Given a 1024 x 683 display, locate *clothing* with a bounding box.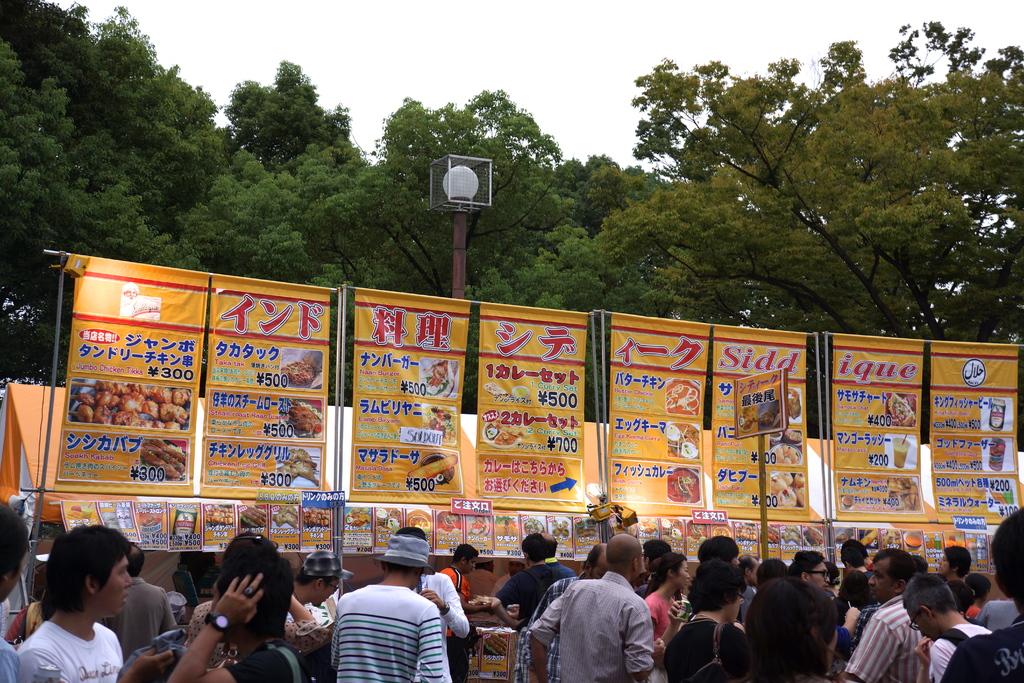
Located: (845, 595, 936, 682).
